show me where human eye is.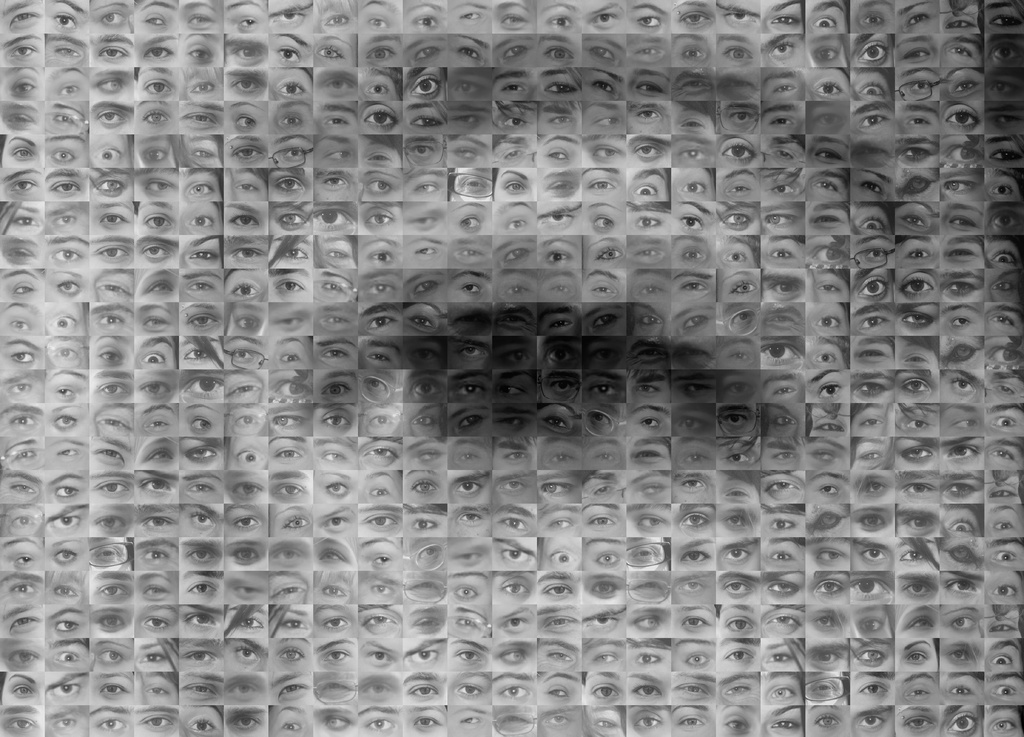
human eye is at left=596, top=314, right=620, bottom=330.
